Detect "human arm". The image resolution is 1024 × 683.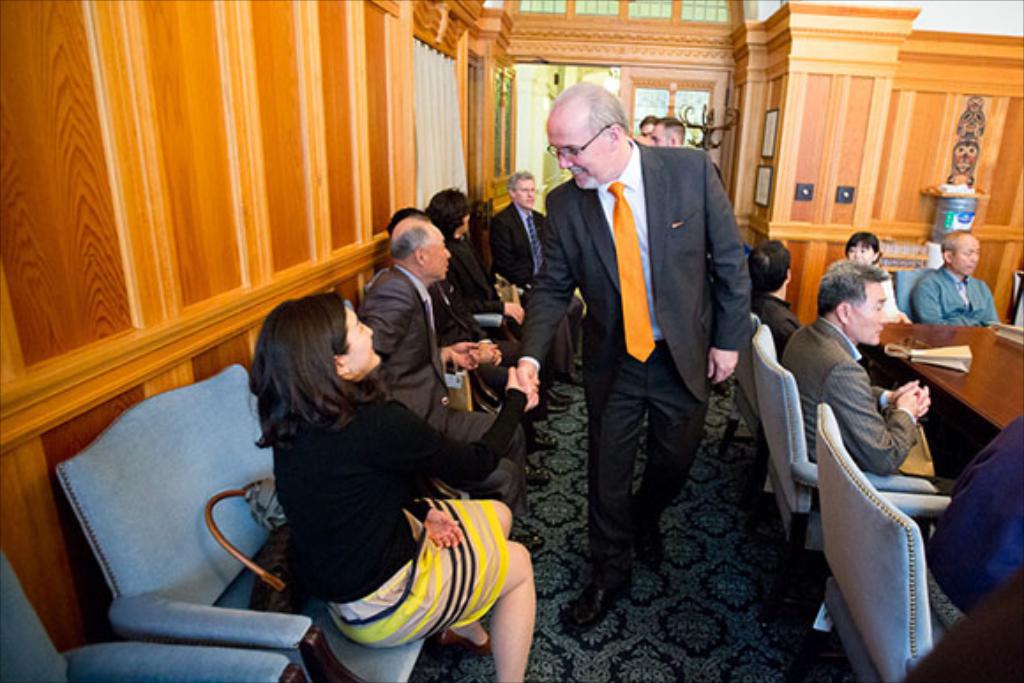
bbox=(445, 261, 531, 332).
